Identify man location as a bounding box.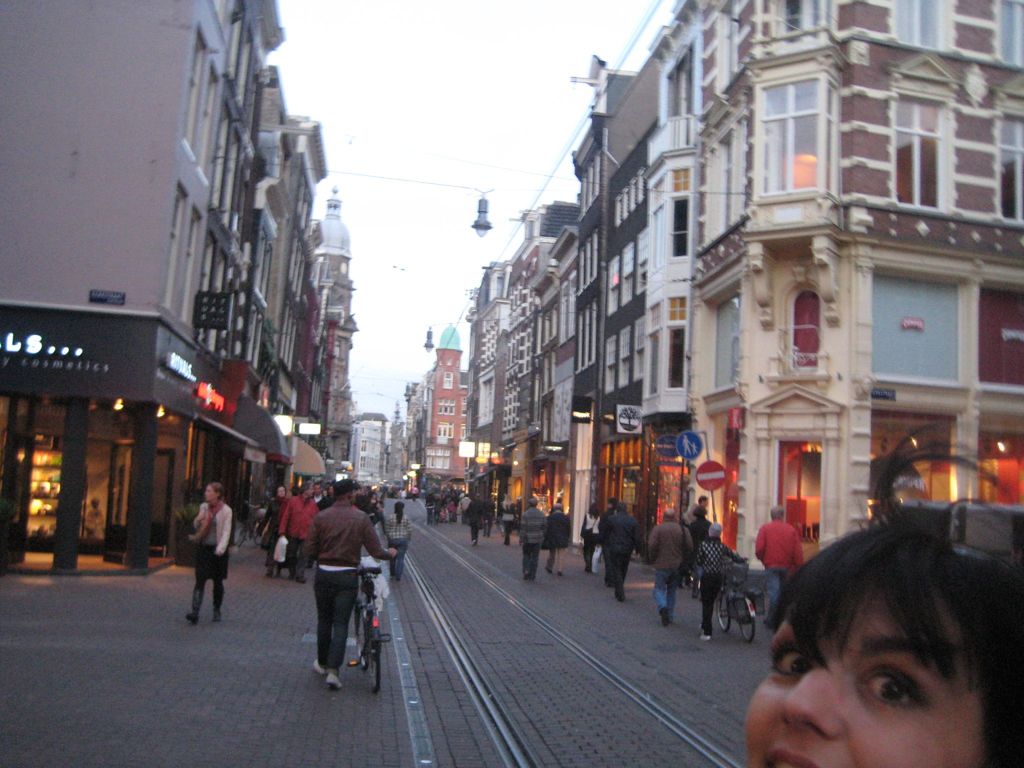
locate(279, 481, 321, 583).
